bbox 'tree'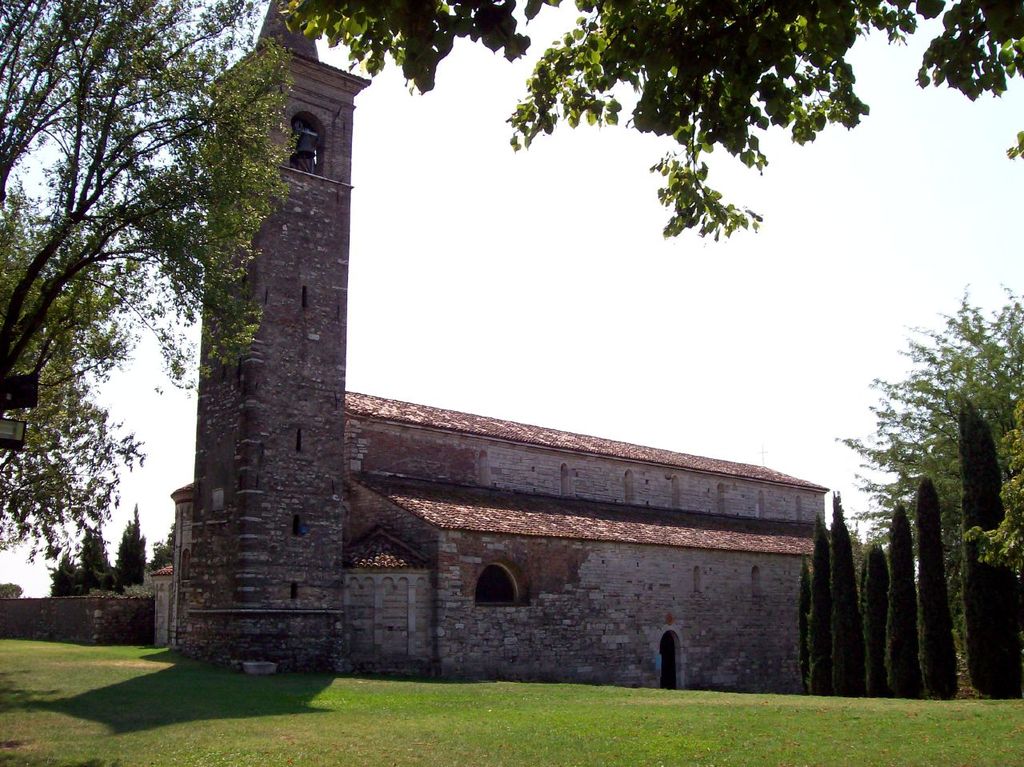
(left=274, top=0, right=1023, bottom=242)
